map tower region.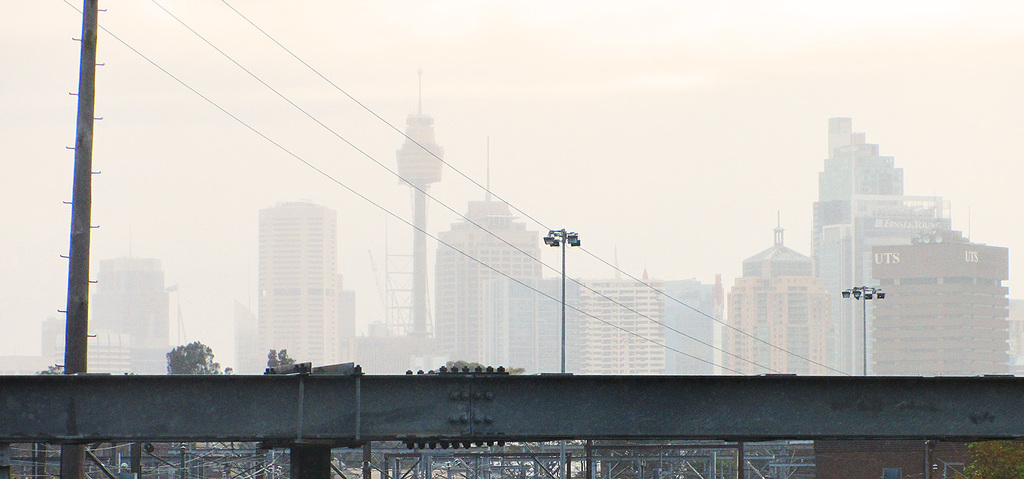
Mapped to locate(740, 219, 808, 275).
